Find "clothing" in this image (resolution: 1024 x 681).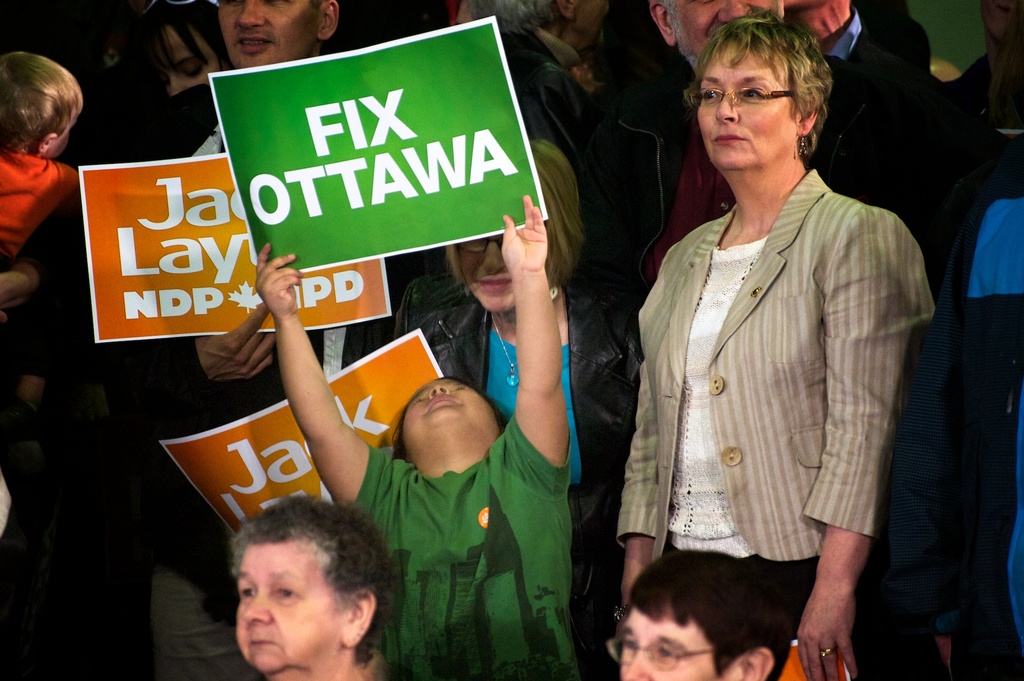
394, 271, 648, 613.
